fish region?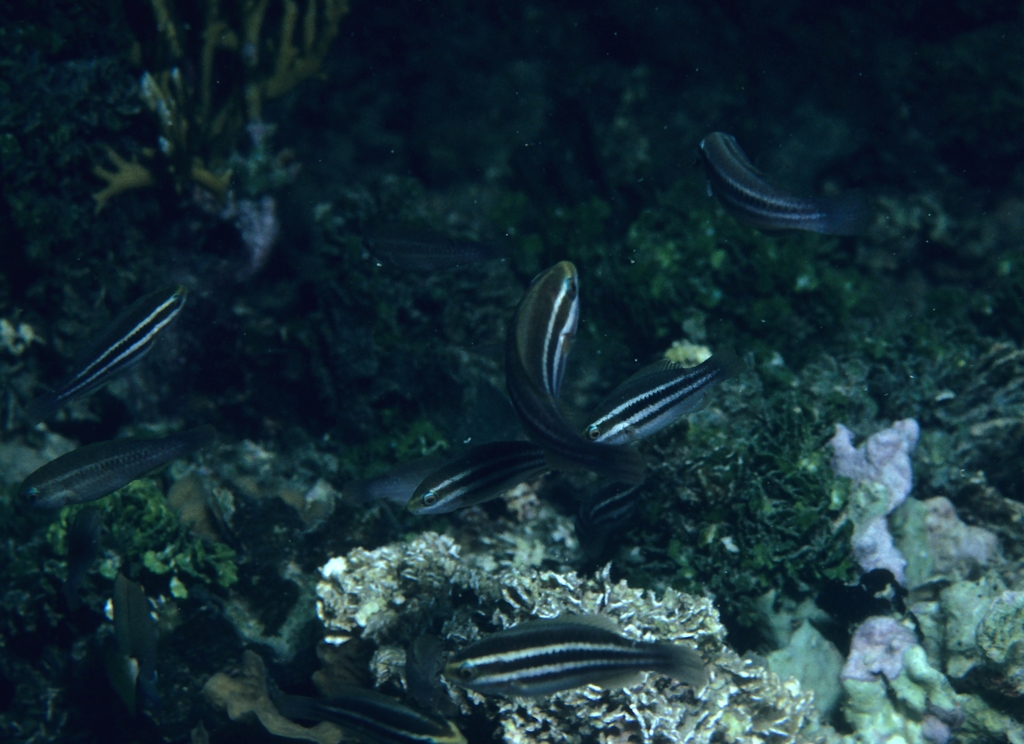
bbox=(581, 358, 741, 450)
